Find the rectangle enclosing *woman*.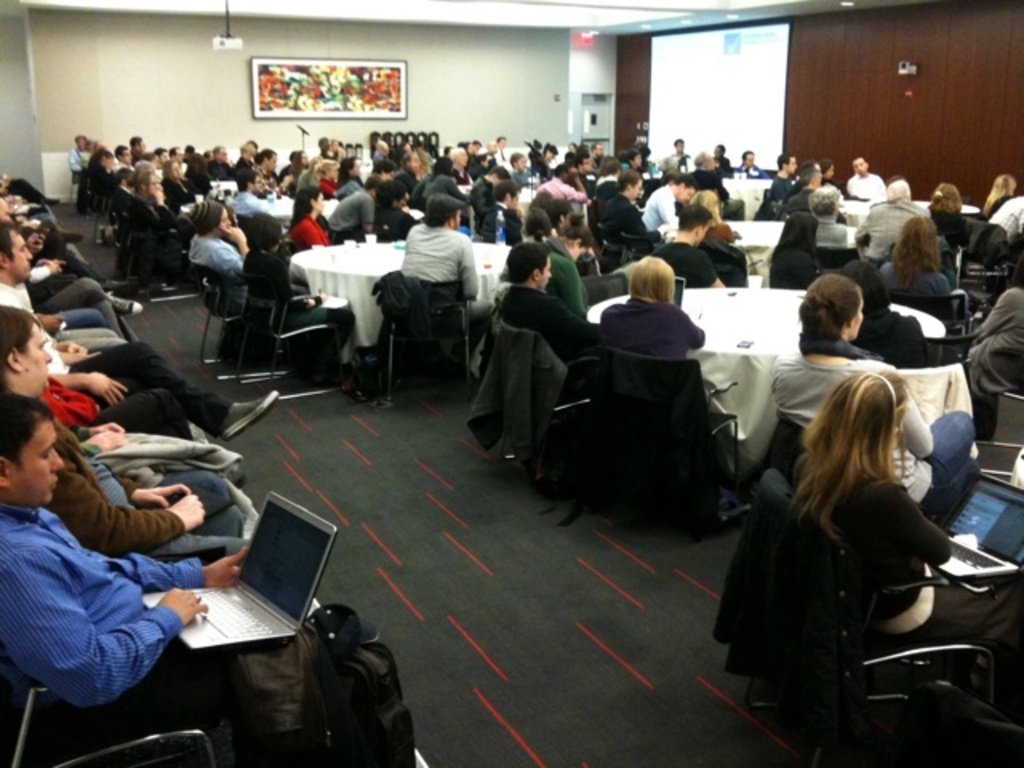
[792,368,1022,736].
